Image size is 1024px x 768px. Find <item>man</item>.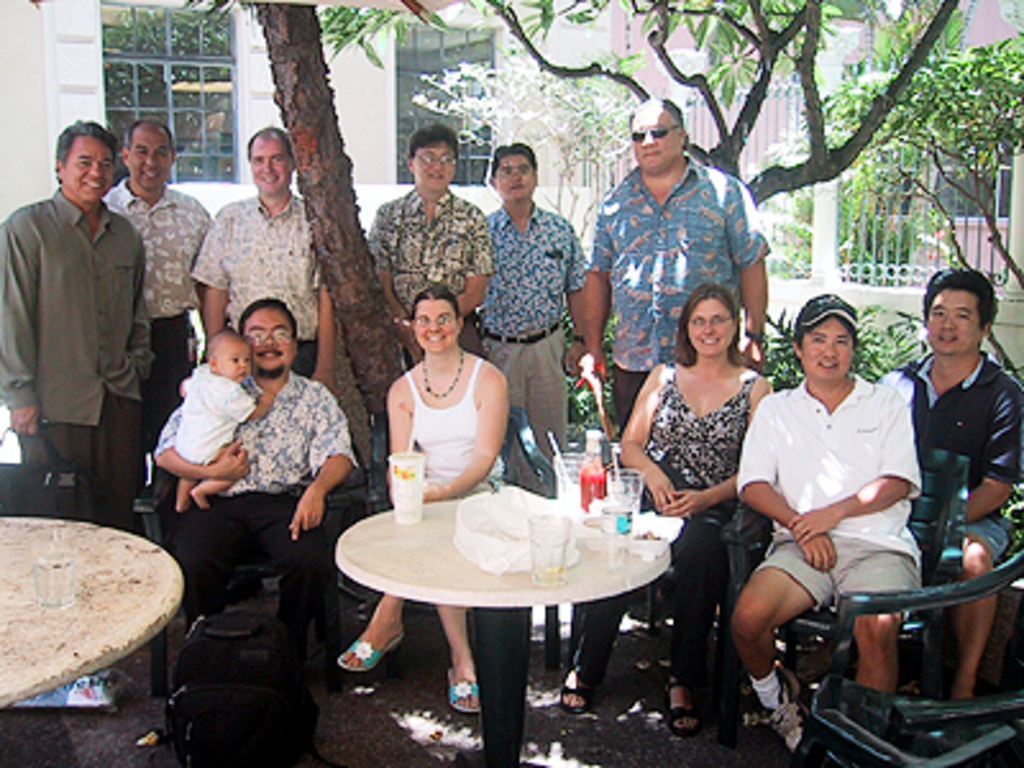
(102, 118, 220, 492).
